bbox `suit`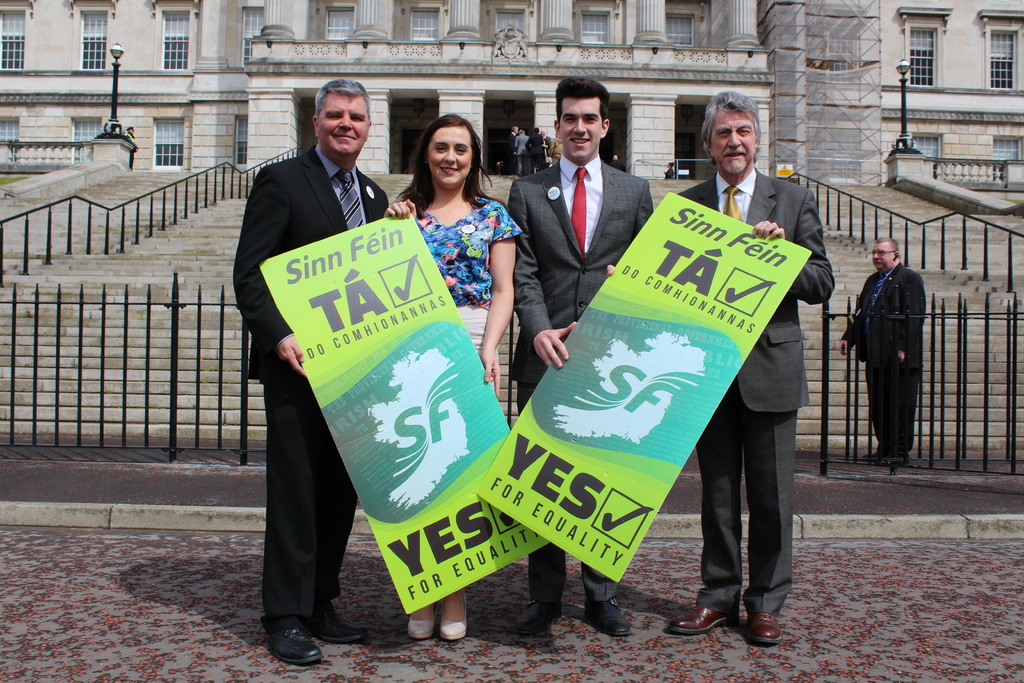
BBox(216, 119, 388, 633)
